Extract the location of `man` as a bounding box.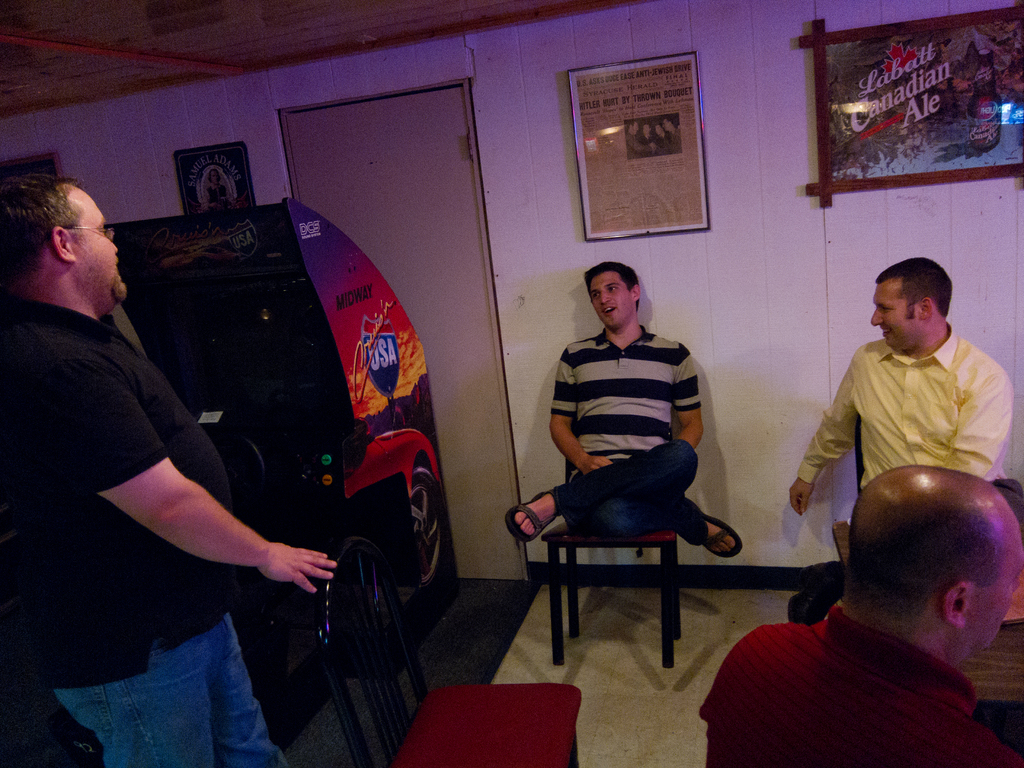
Rect(700, 462, 1023, 767).
